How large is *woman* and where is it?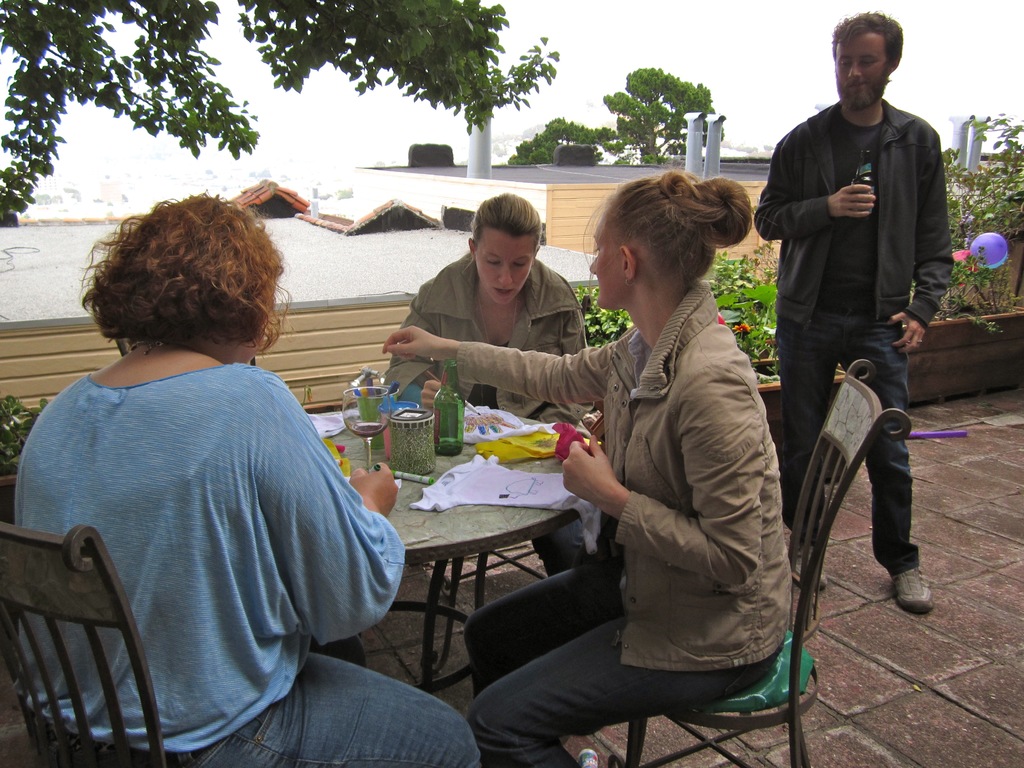
Bounding box: bbox=(11, 202, 400, 751).
